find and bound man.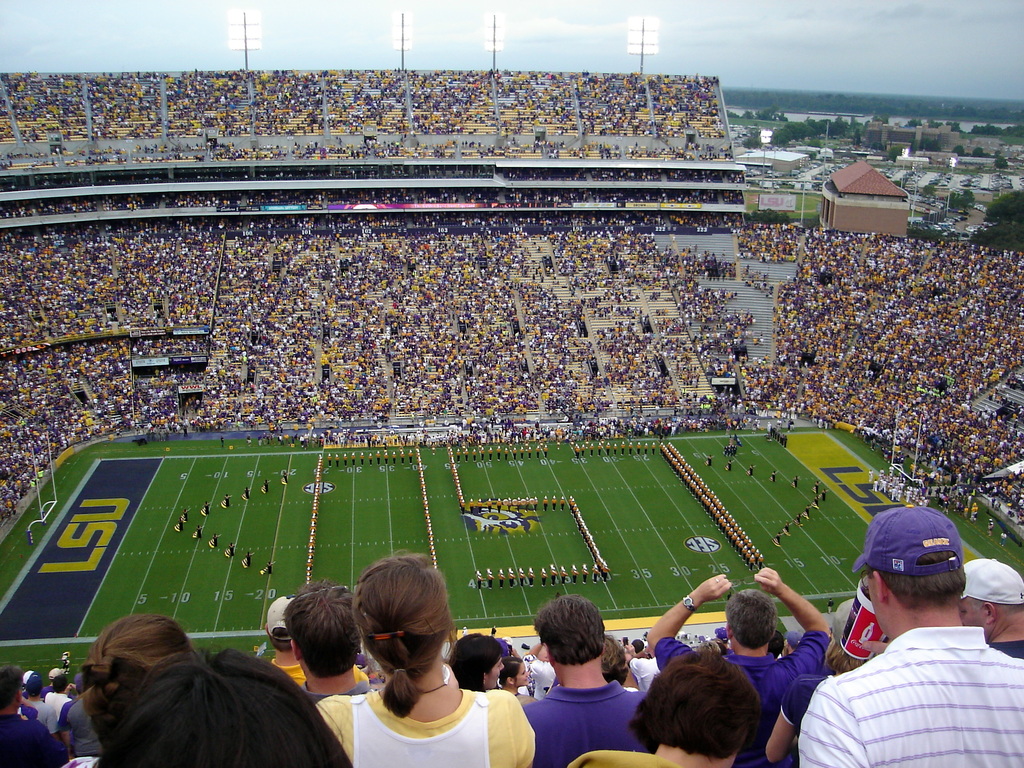
Bound: (44,672,71,728).
